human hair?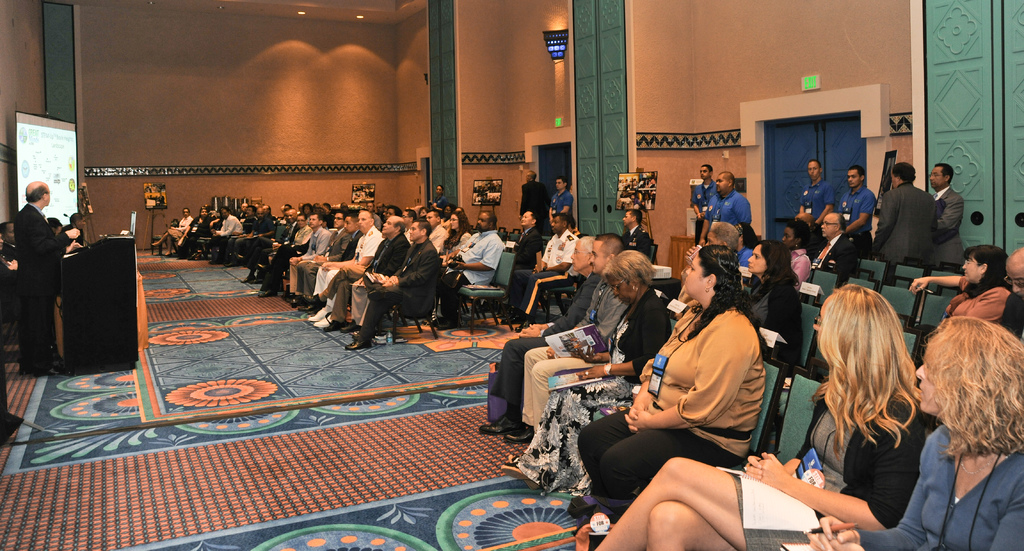
box(959, 239, 1009, 296)
